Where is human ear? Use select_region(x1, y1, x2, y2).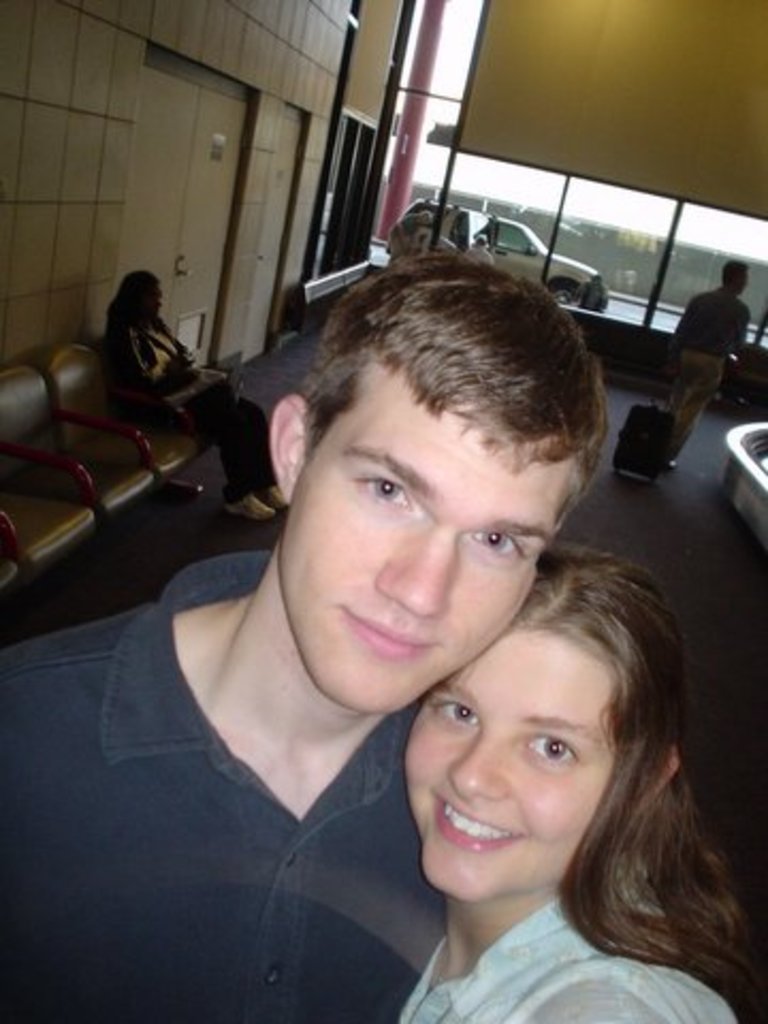
select_region(646, 742, 683, 800).
